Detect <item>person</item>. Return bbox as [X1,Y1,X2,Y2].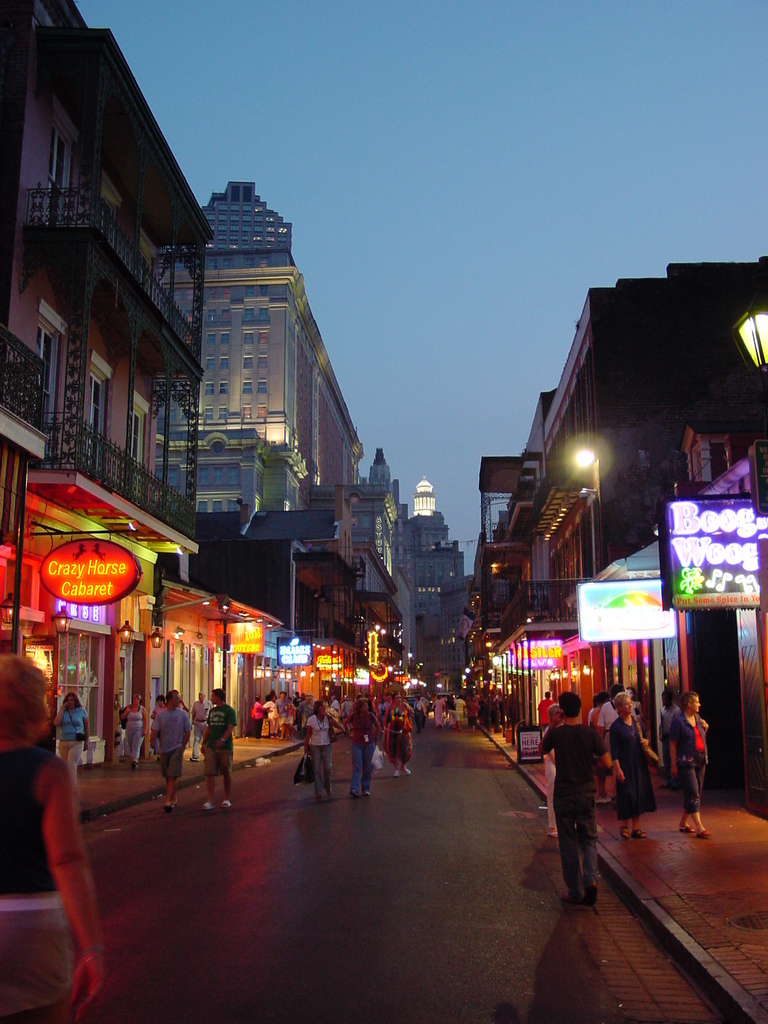
[0,657,104,1022].
